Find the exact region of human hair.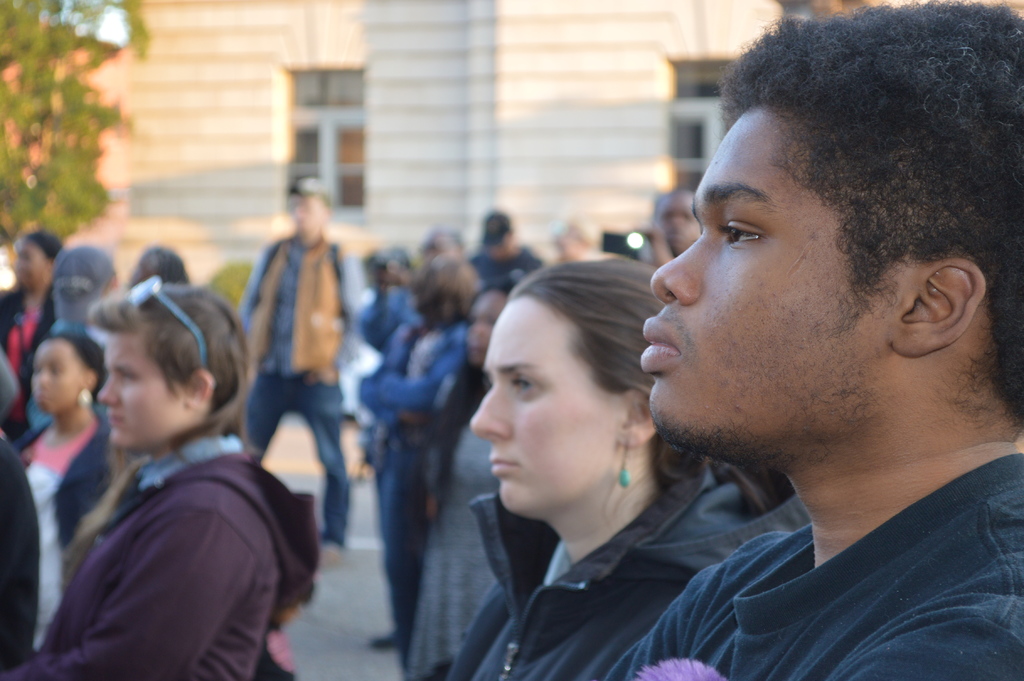
Exact region: x1=415, y1=245, x2=483, y2=316.
